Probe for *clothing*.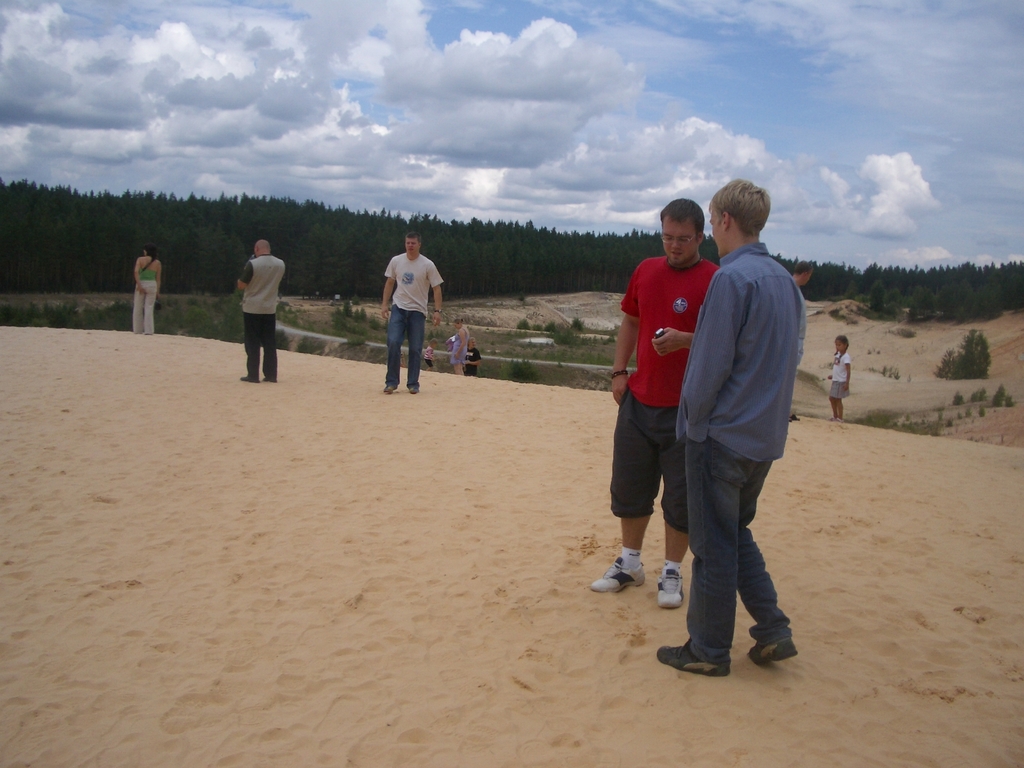
Probe result: <region>131, 267, 159, 332</region>.
